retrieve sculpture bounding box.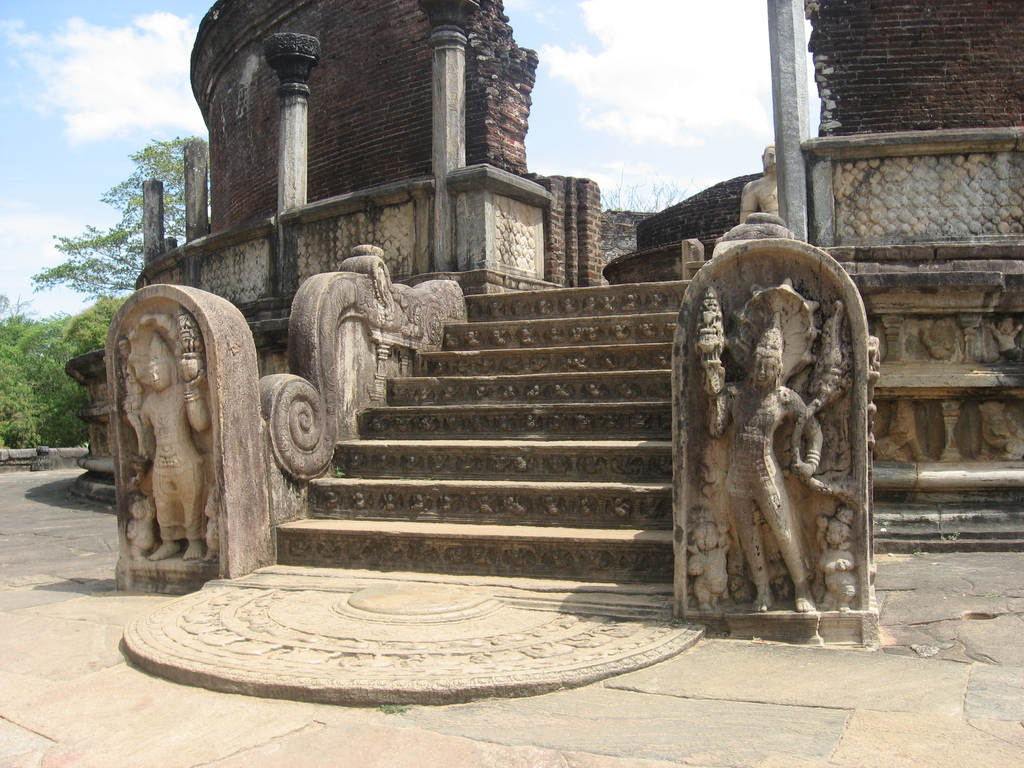
Bounding box: [467,542,497,564].
